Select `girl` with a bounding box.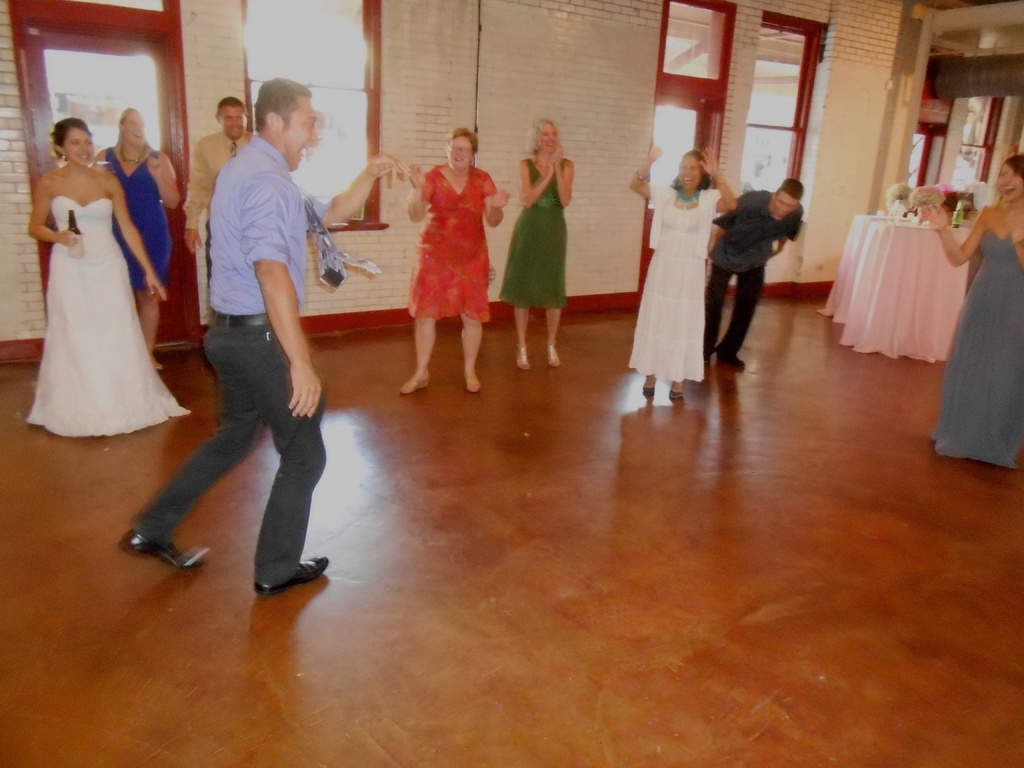
locate(500, 118, 571, 369).
